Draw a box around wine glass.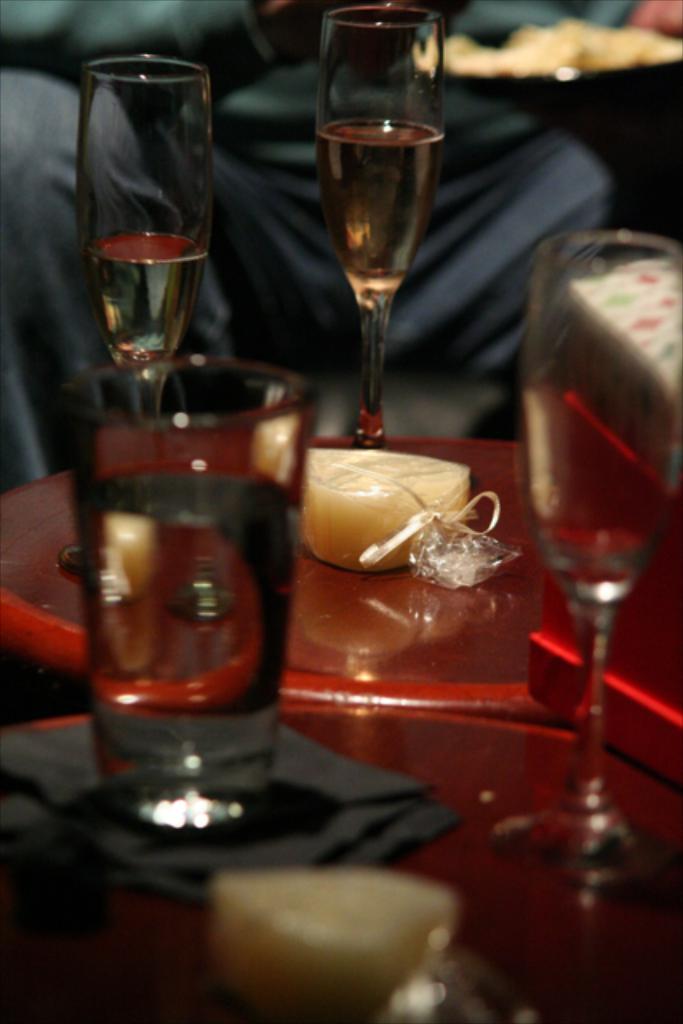
<region>489, 229, 681, 872</region>.
